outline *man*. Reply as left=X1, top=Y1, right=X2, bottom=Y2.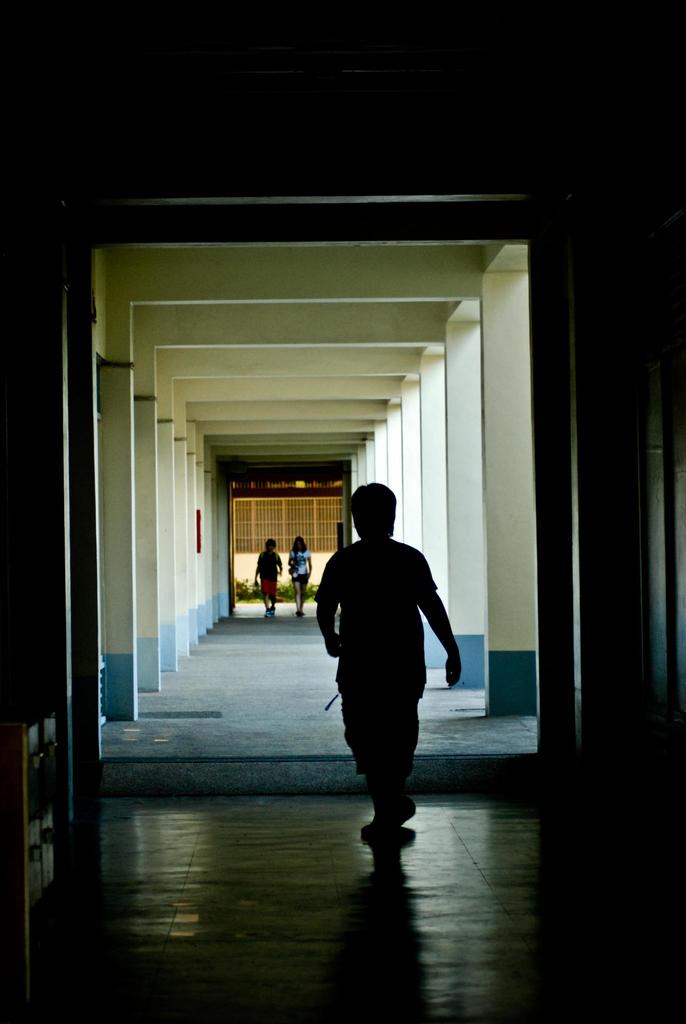
left=251, top=533, right=280, bottom=617.
